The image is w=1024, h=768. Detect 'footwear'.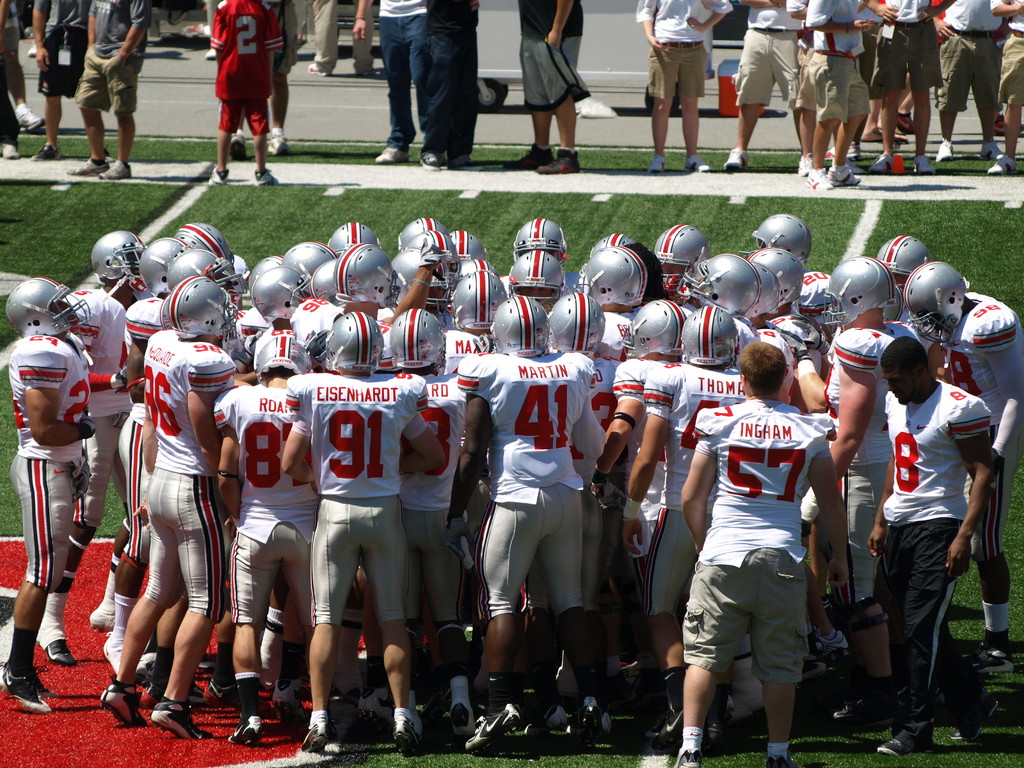
Detection: (914,153,935,174).
